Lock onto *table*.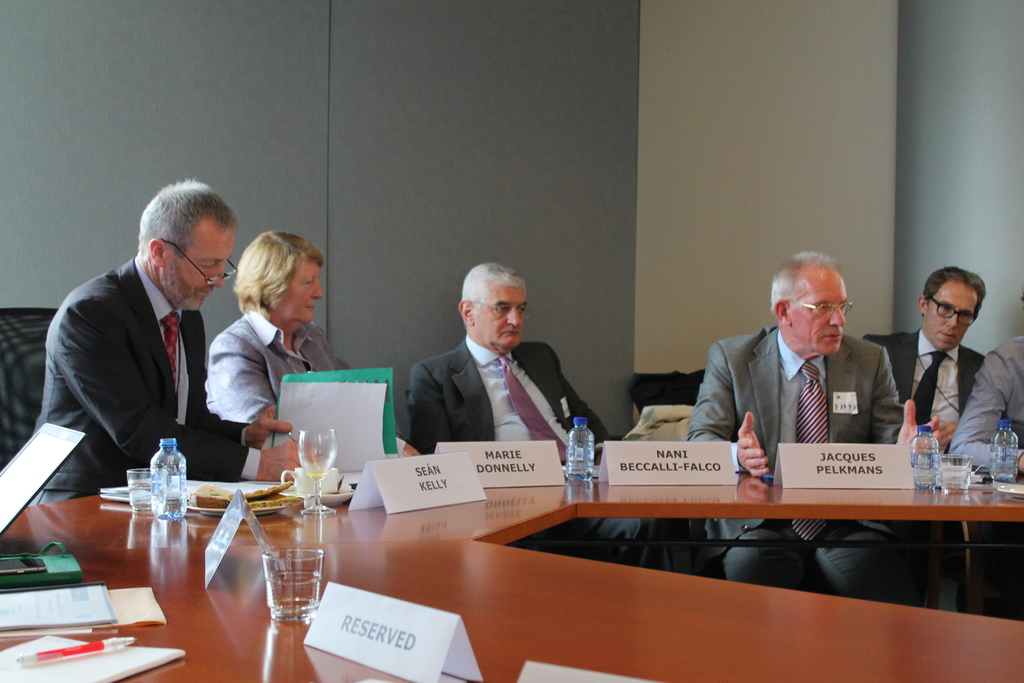
Locked: x1=0 y1=454 x2=1023 y2=682.
